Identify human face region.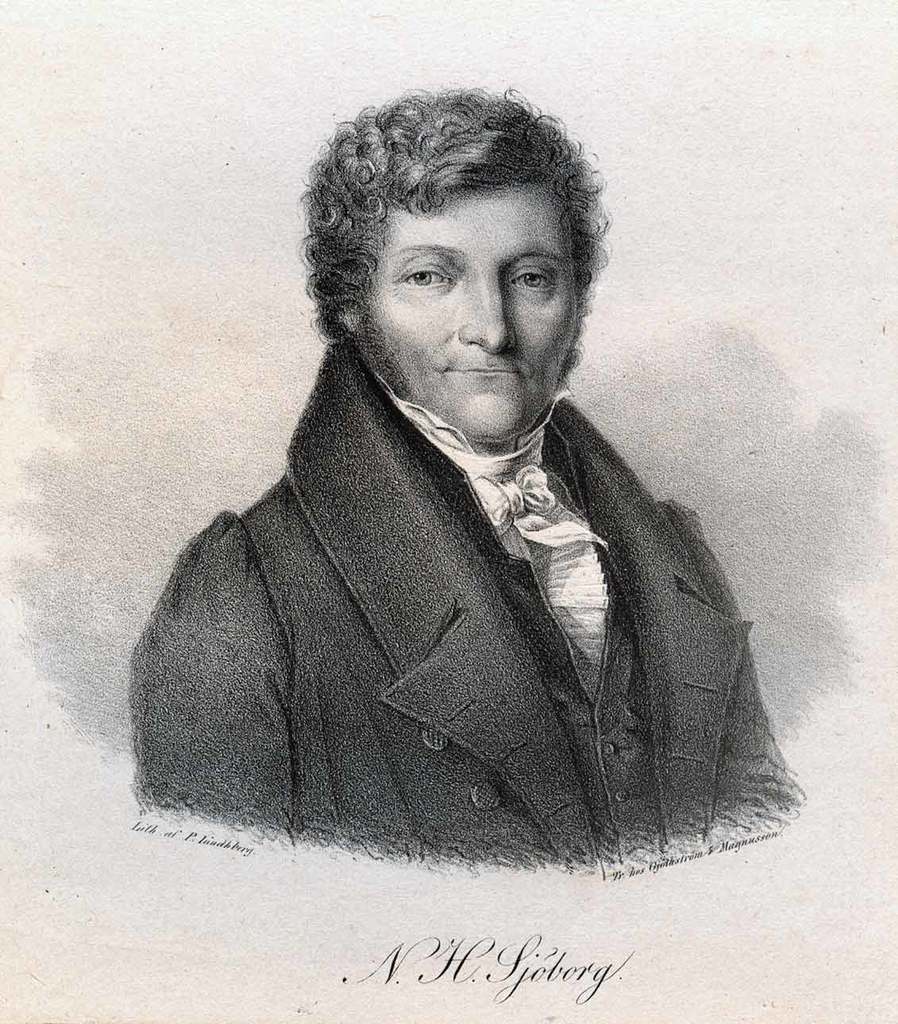
Region: 360:191:584:443.
